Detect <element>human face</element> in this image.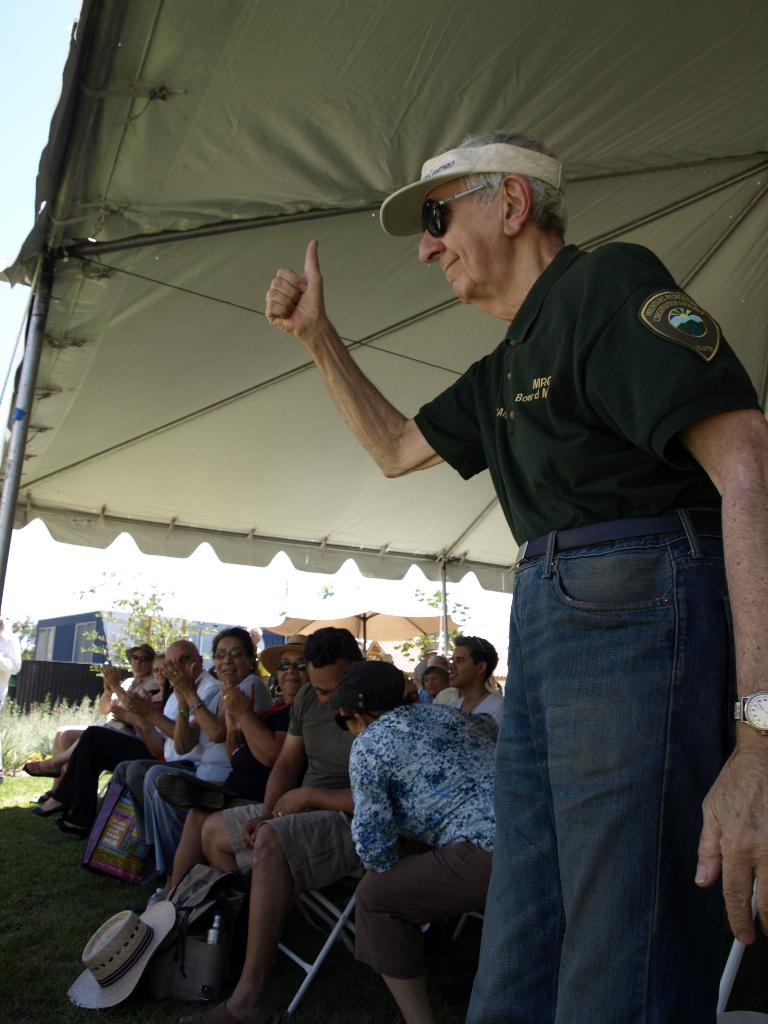
Detection: BBox(447, 643, 477, 691).
